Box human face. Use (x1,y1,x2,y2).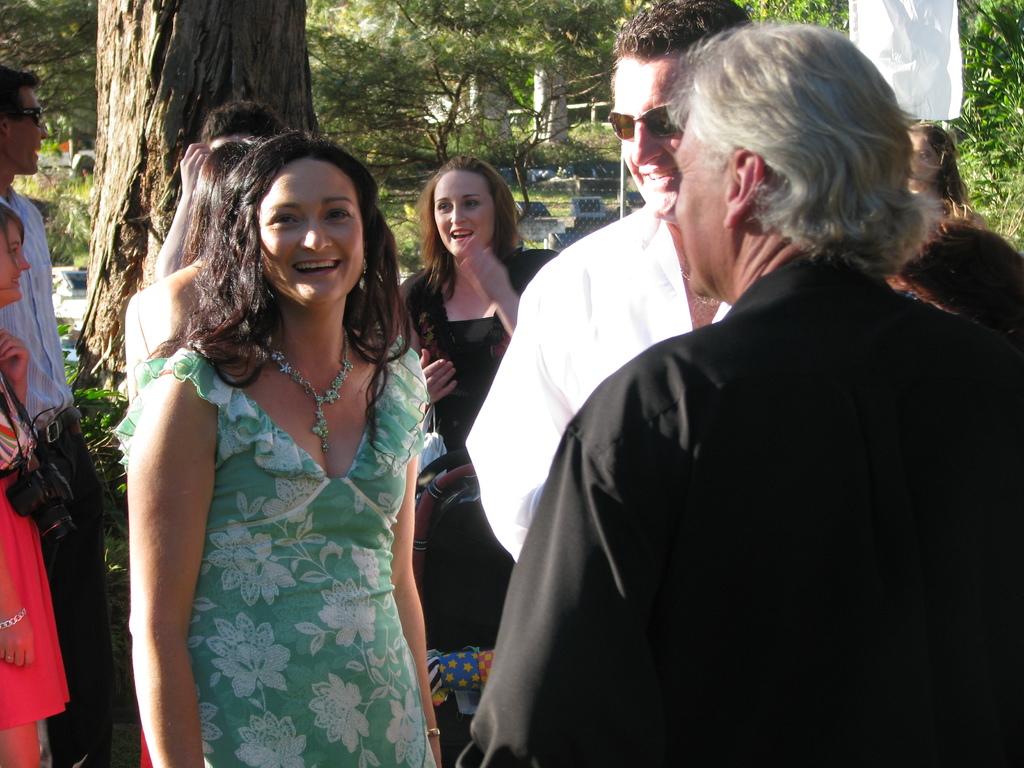
(679,118,743,303).
